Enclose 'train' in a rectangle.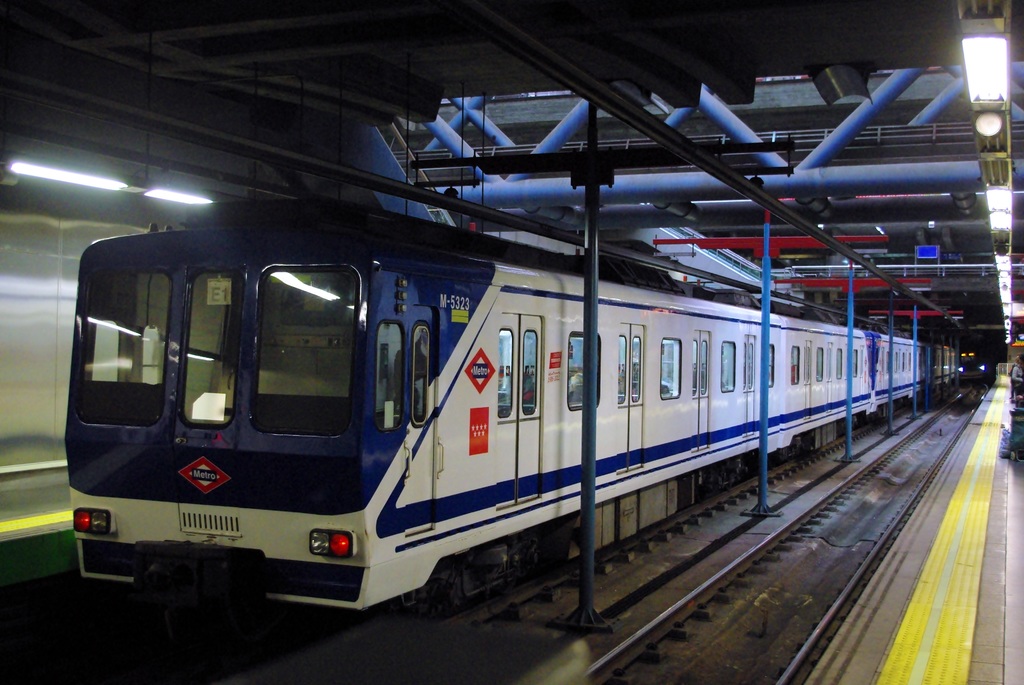
l=61, t=187, r=961, b=612.
